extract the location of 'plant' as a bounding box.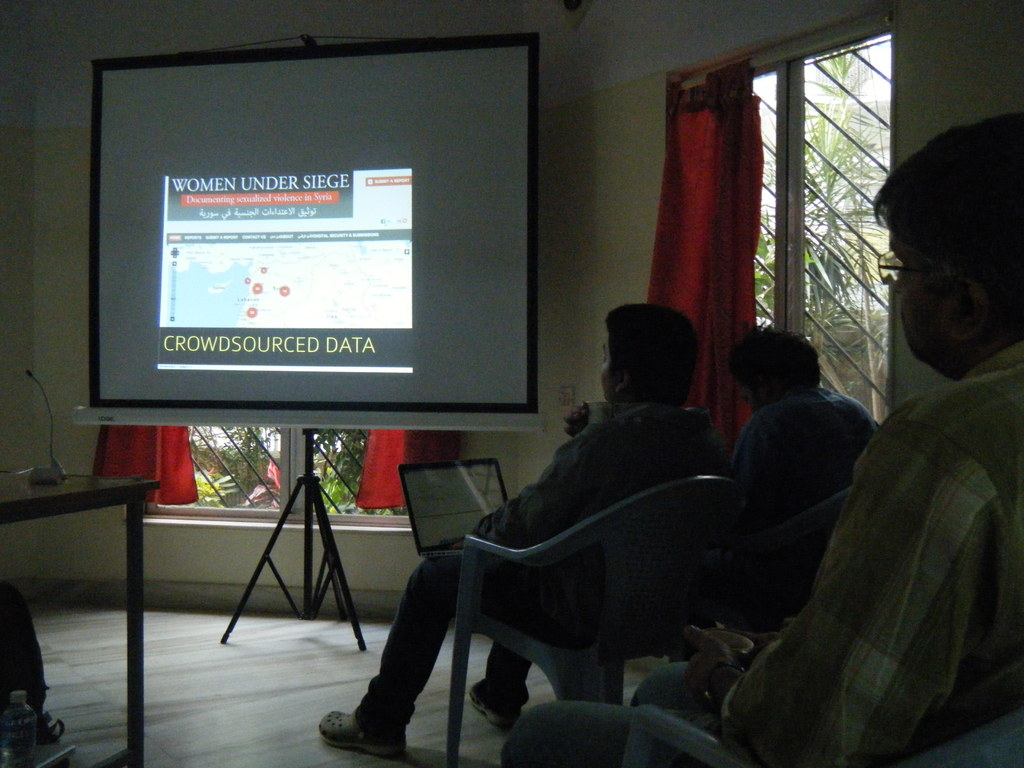
pyautogui.locateOnScreen(316, 466, 360, 519).
